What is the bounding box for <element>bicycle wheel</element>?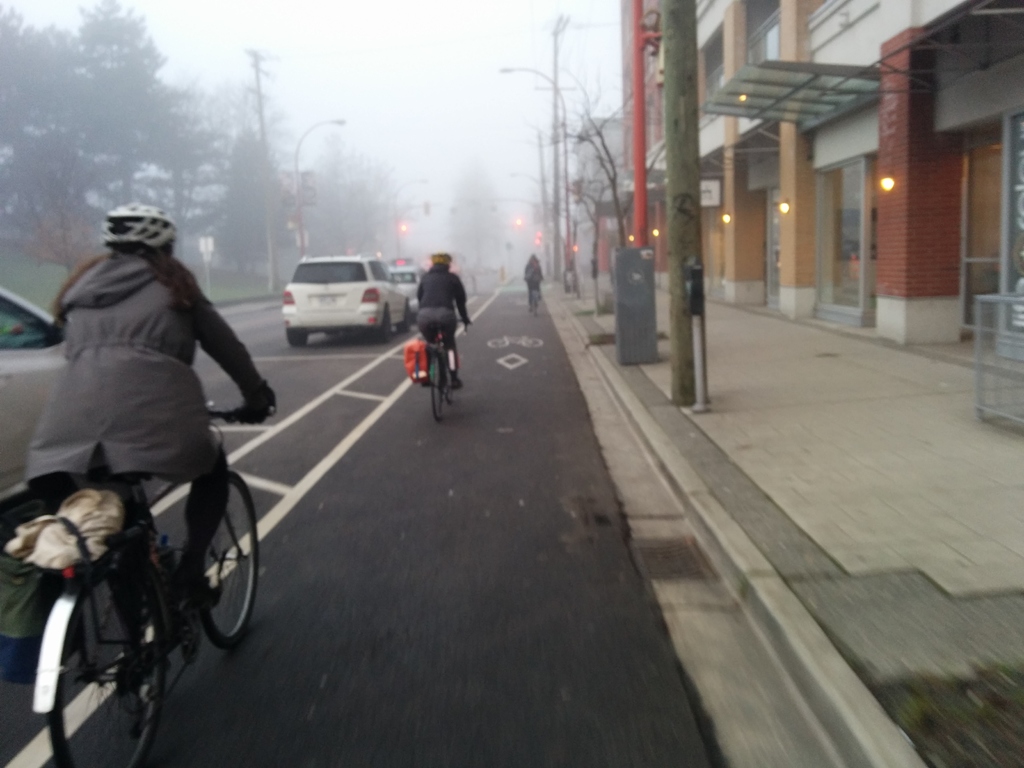
box=[34, 545, 174, 747].
